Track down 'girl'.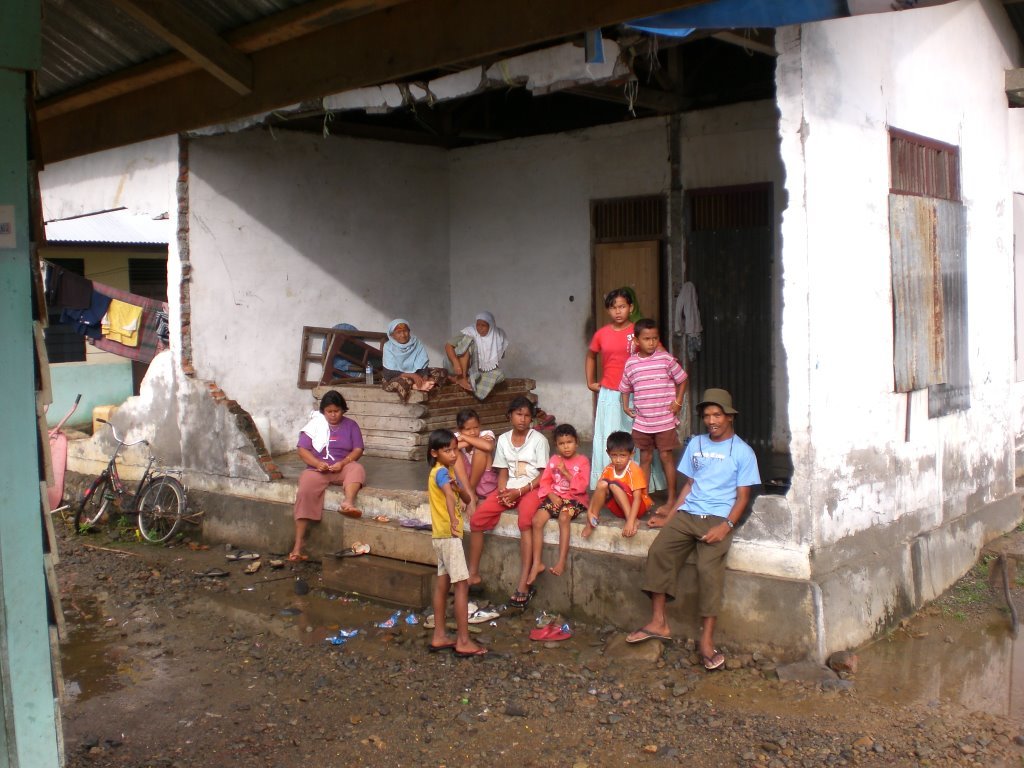
Tracked to select_region(464, 399, 548, 610).
